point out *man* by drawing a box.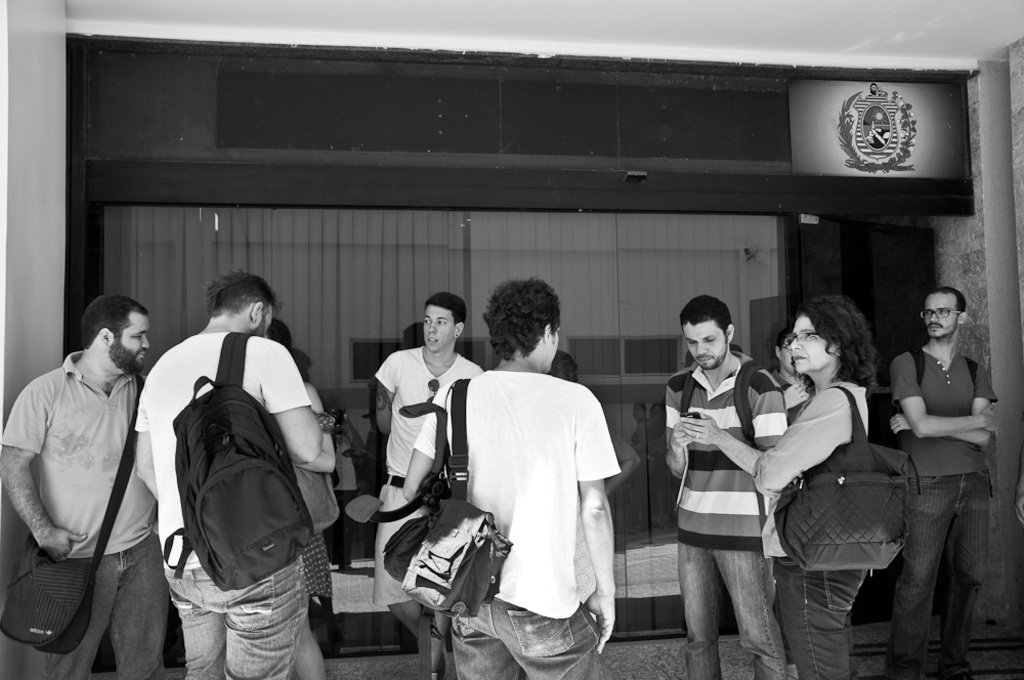
select_region(401, 279, 615, 679).
